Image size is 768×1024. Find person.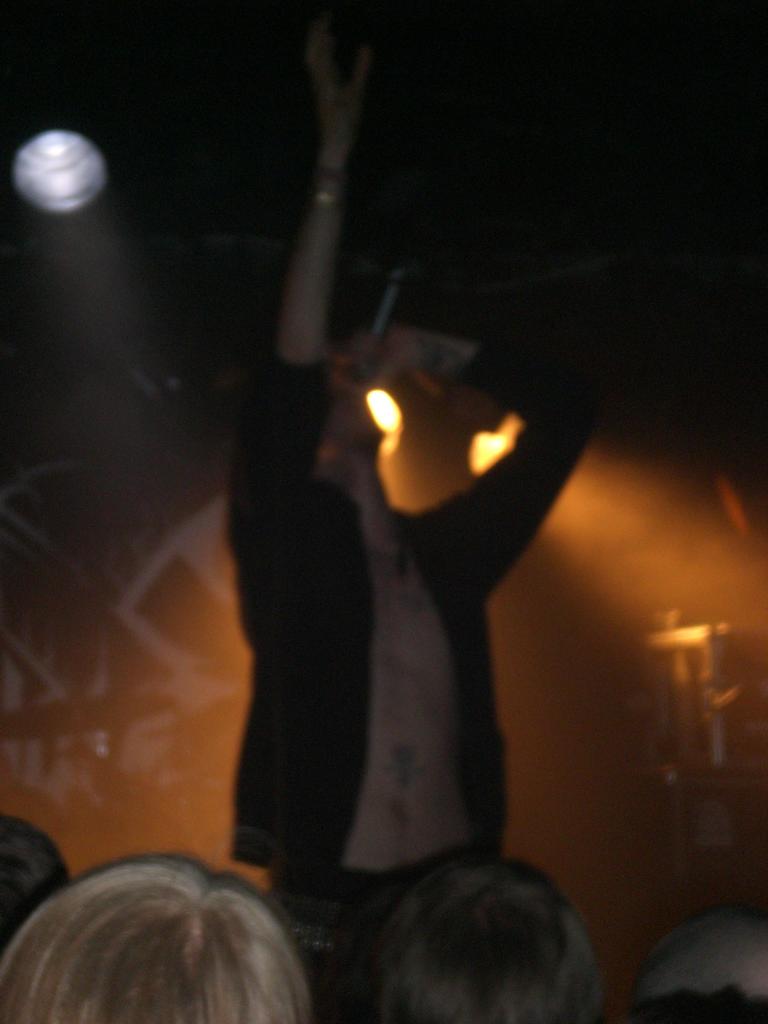
<region>0, 845, 349, 1022</region>.
